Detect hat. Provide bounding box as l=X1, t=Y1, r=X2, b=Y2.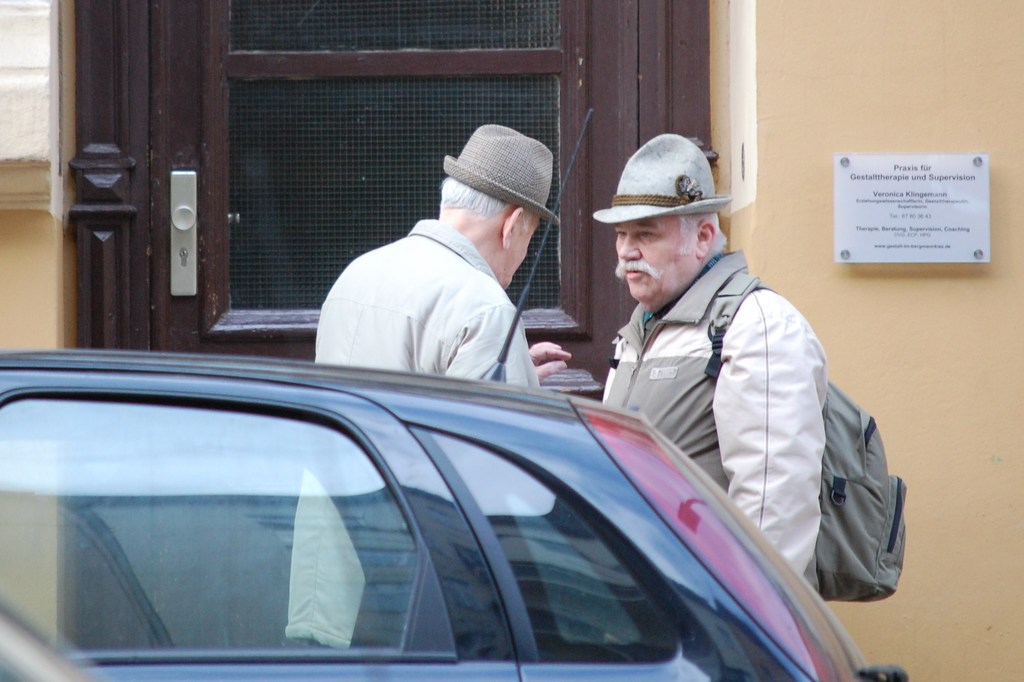
l=591, t=132, r=731, b=225.
